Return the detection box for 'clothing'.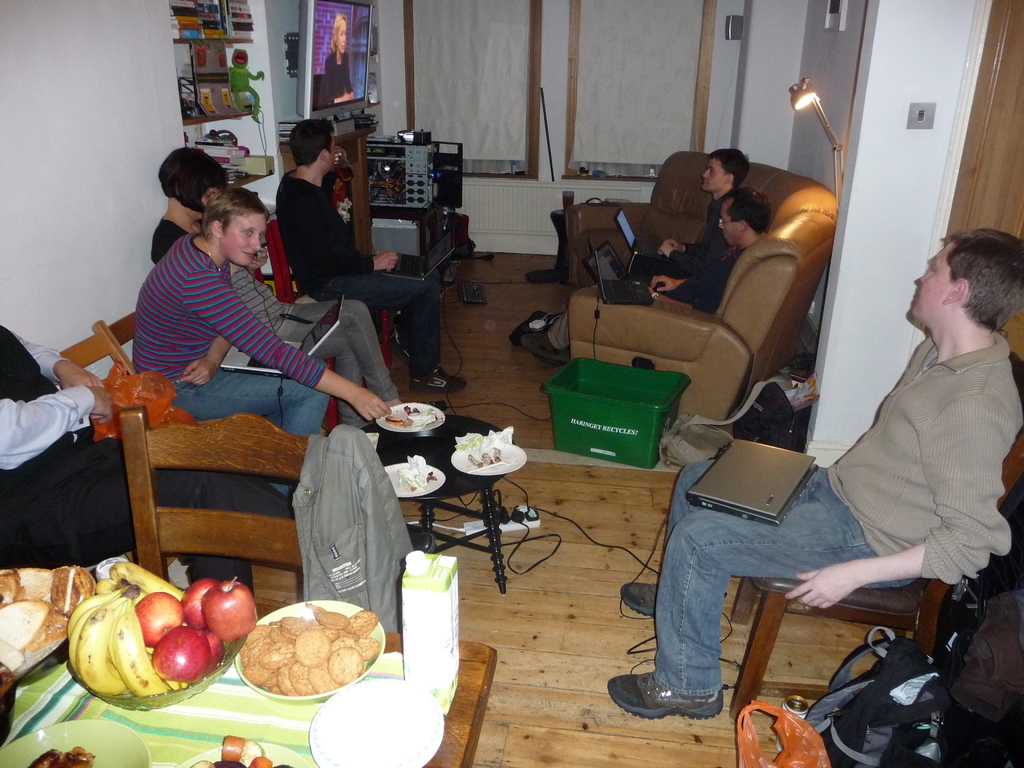
Rect(149, 216, 186, 267).
